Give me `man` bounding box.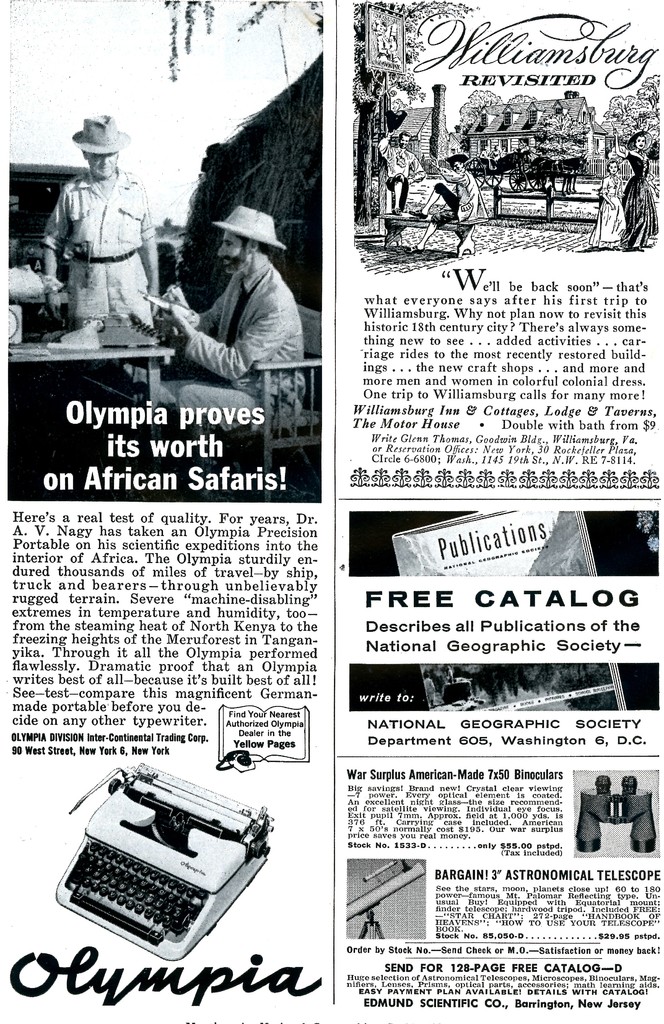
(157,195,305,415).
